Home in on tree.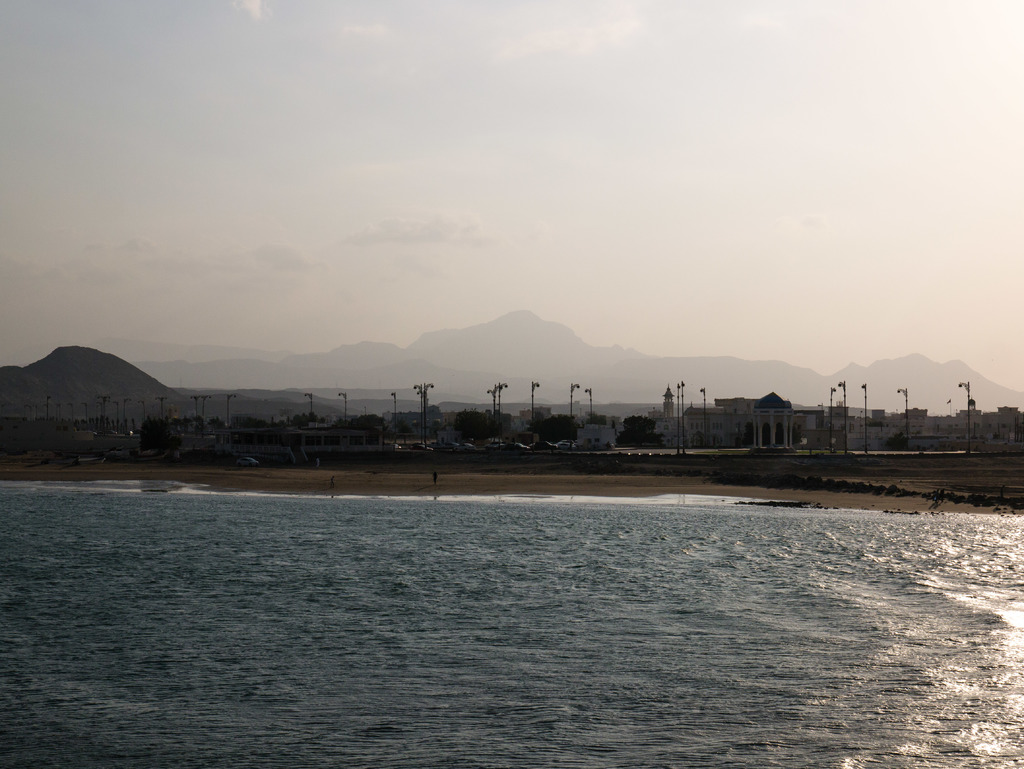
Homed in at x1=359, y1=412, x2=386, y2=428.
